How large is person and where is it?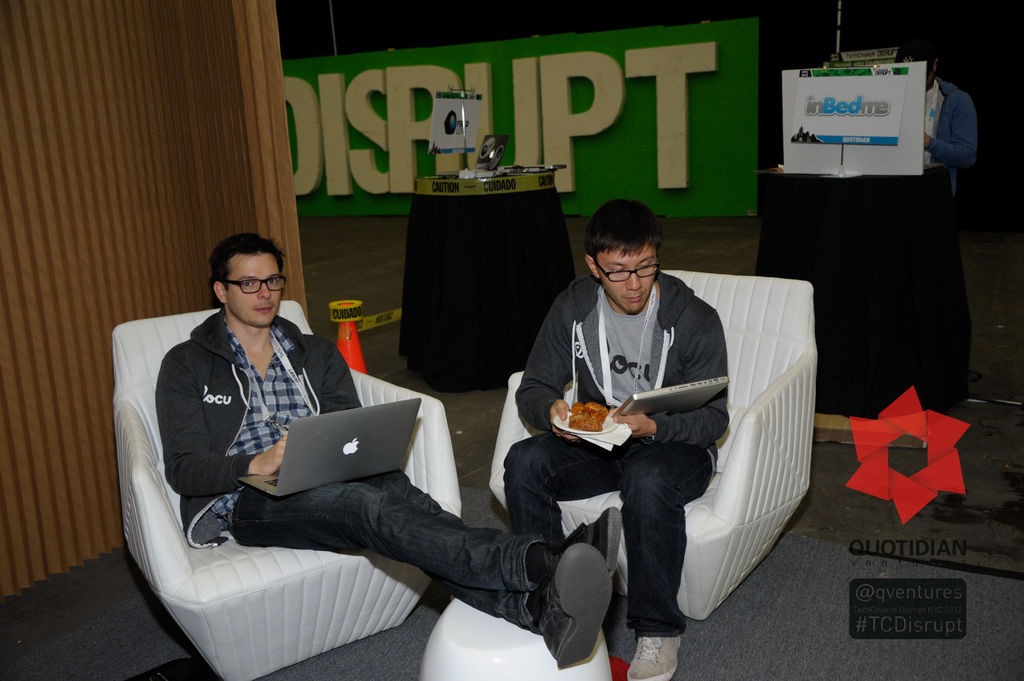
Bounding box: BBox(505, 193, 748, 675).
